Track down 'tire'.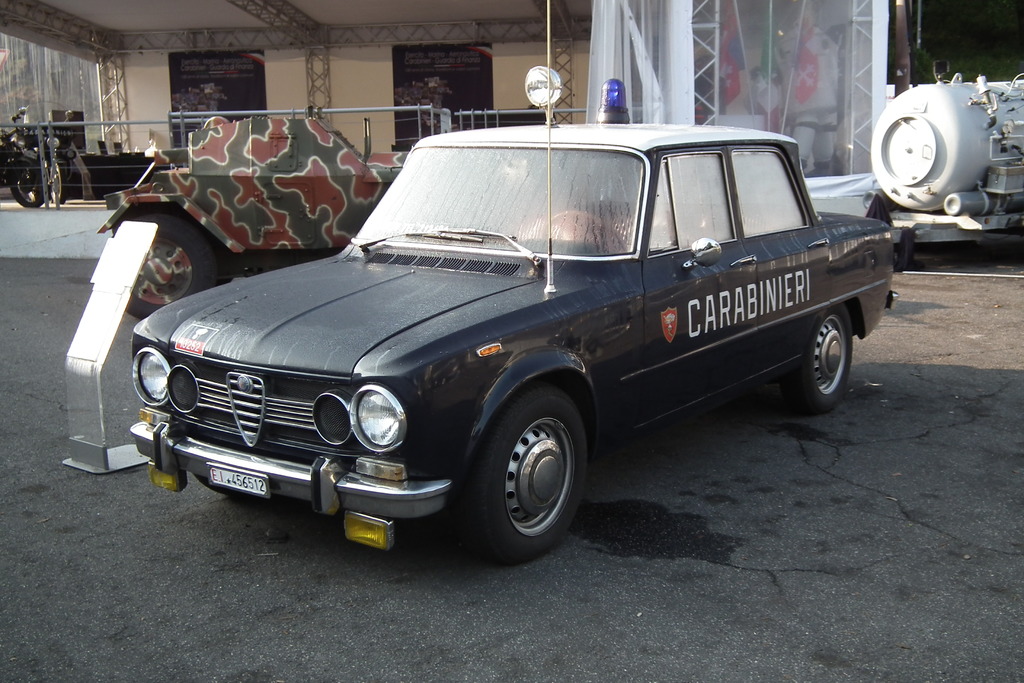
Tracked to 195, 473, 262, 497.
